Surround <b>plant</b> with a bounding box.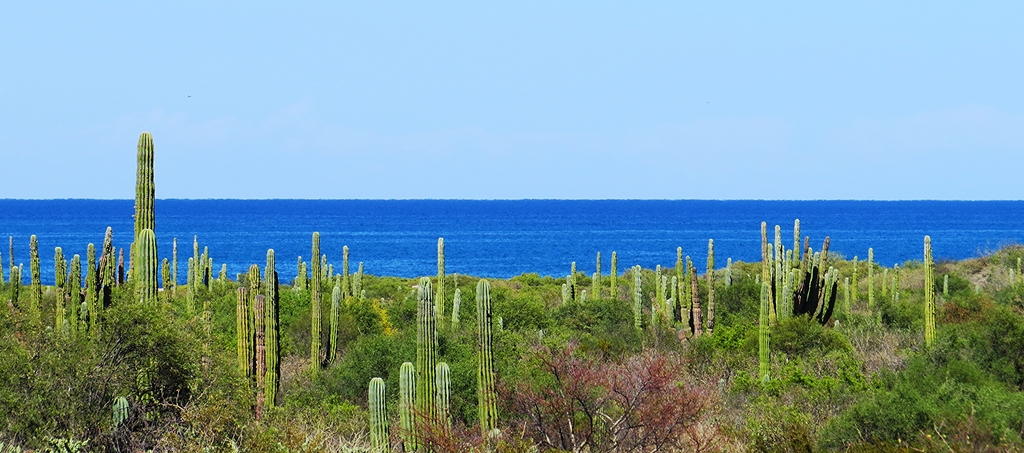
pyautogui.locateOnScreen(28, 234, 39, 315).
